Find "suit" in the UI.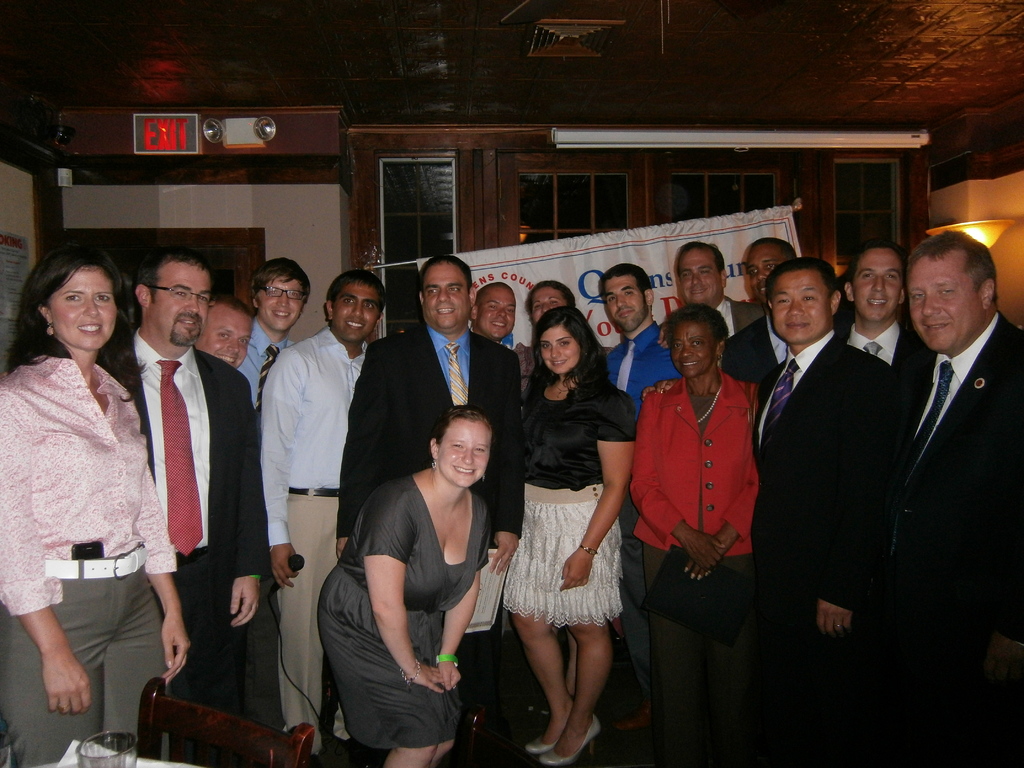
UI element at select_region(744, 321, 911, 708).
